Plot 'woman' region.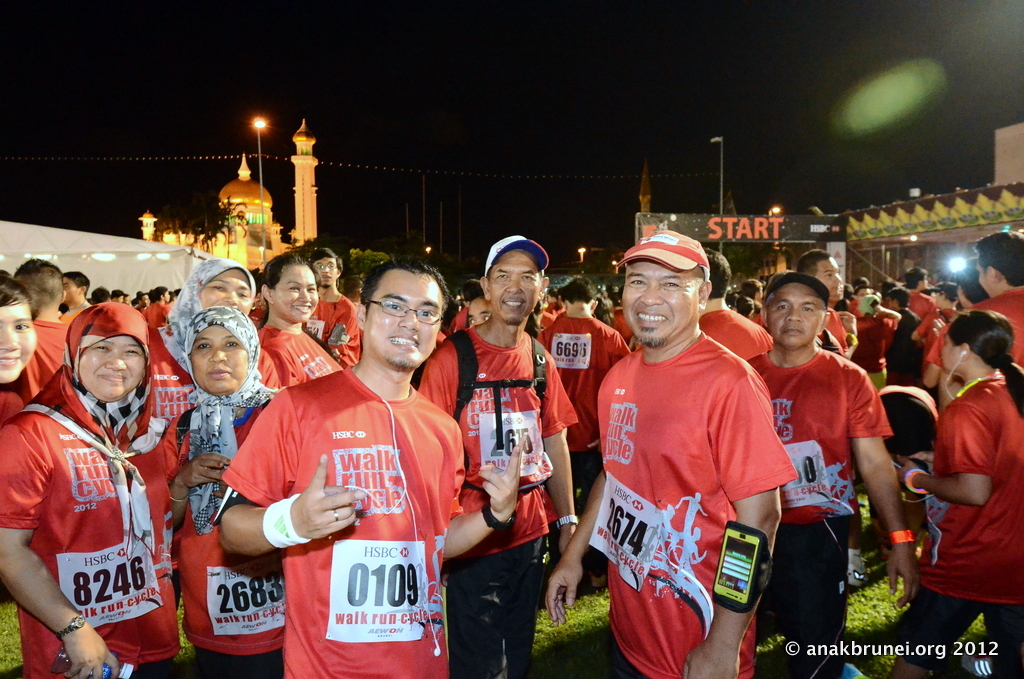
Plotted at bbox=(0, 298, 177, 678).
